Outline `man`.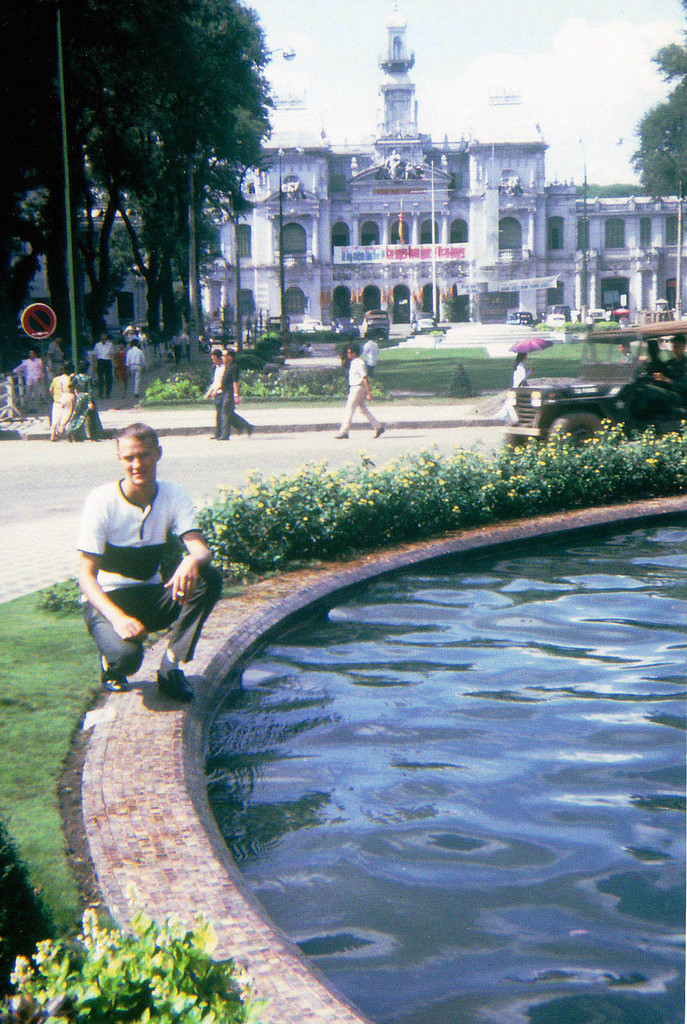
Outline: {"left": 203, "top": 348, "right": 241, "bottom": 437}.
